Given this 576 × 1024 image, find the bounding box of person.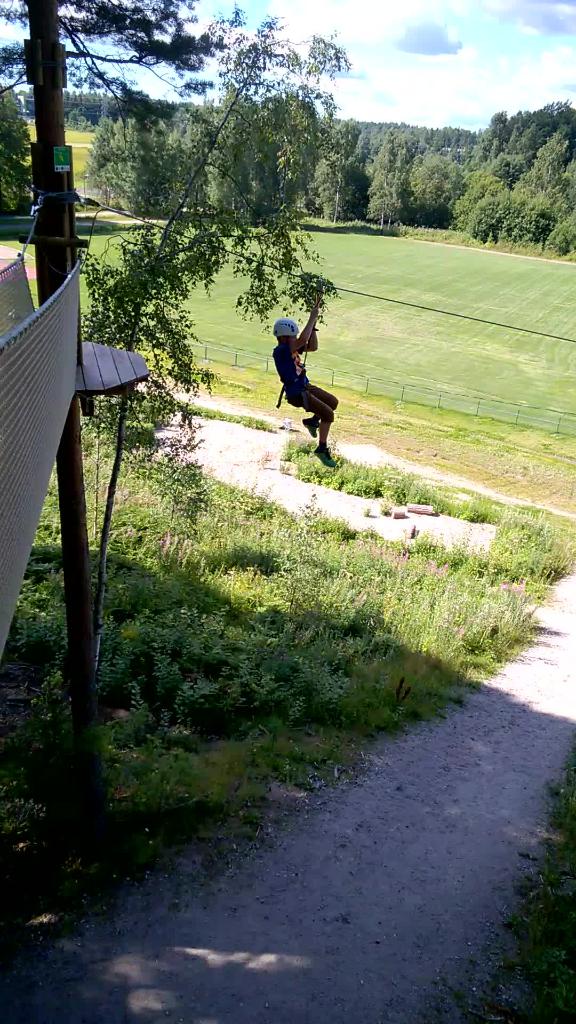
267 301 331 456.
